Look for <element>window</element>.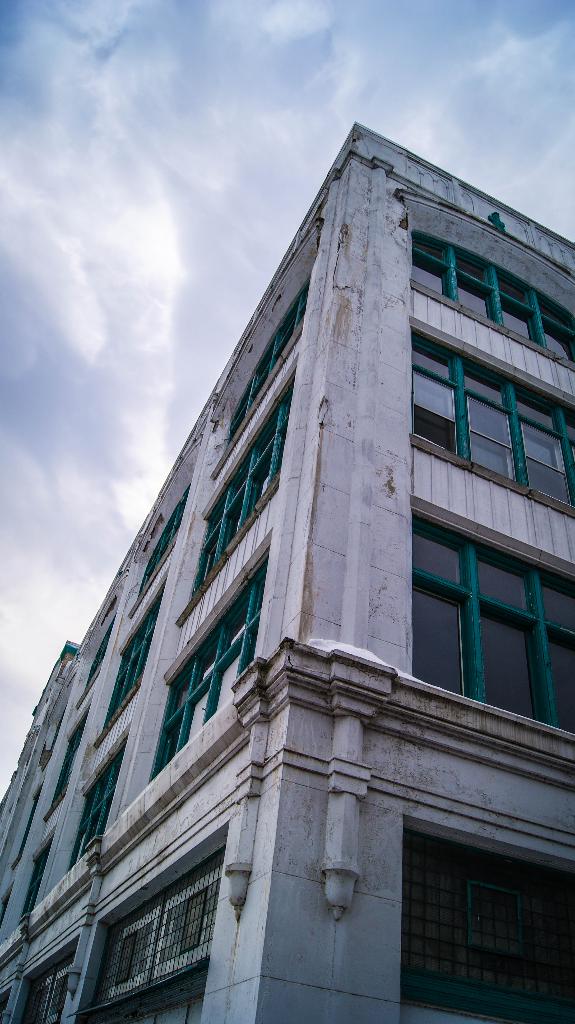
Found: box(398, 186, 574, 367).
